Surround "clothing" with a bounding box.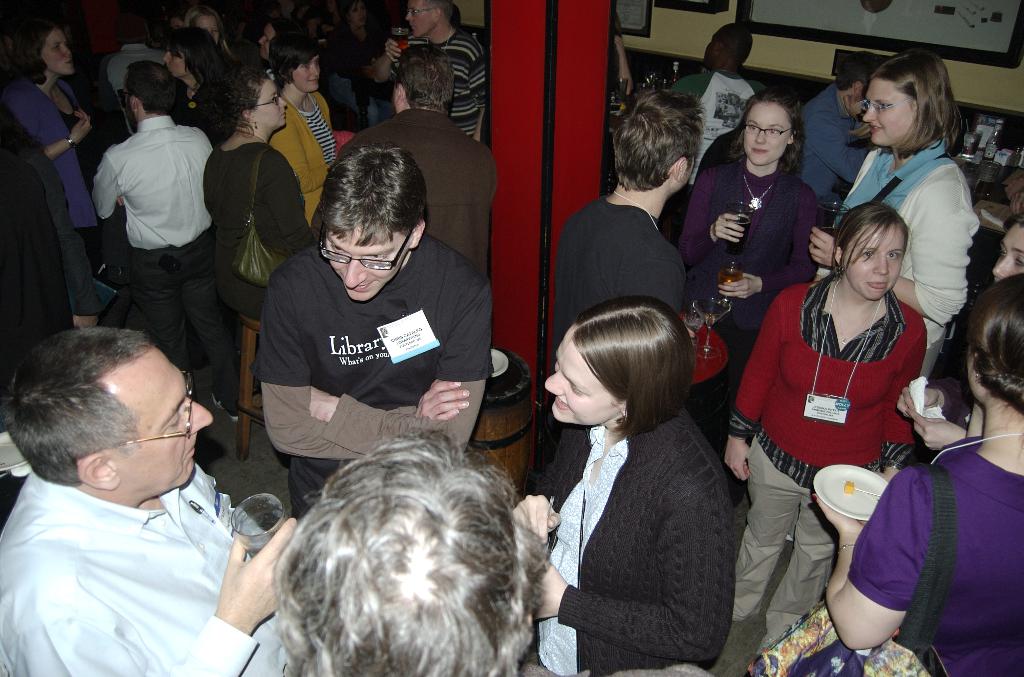
bbox=(244, 84, 348, 218).
